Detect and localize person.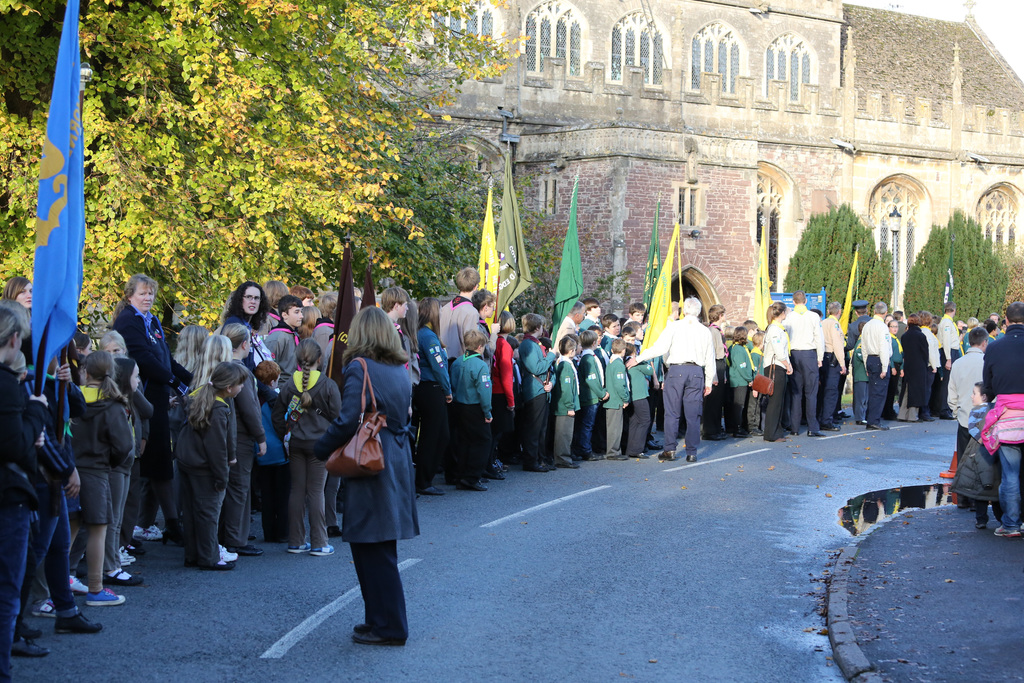
Localized at rect(312, 304, 415, 655).
